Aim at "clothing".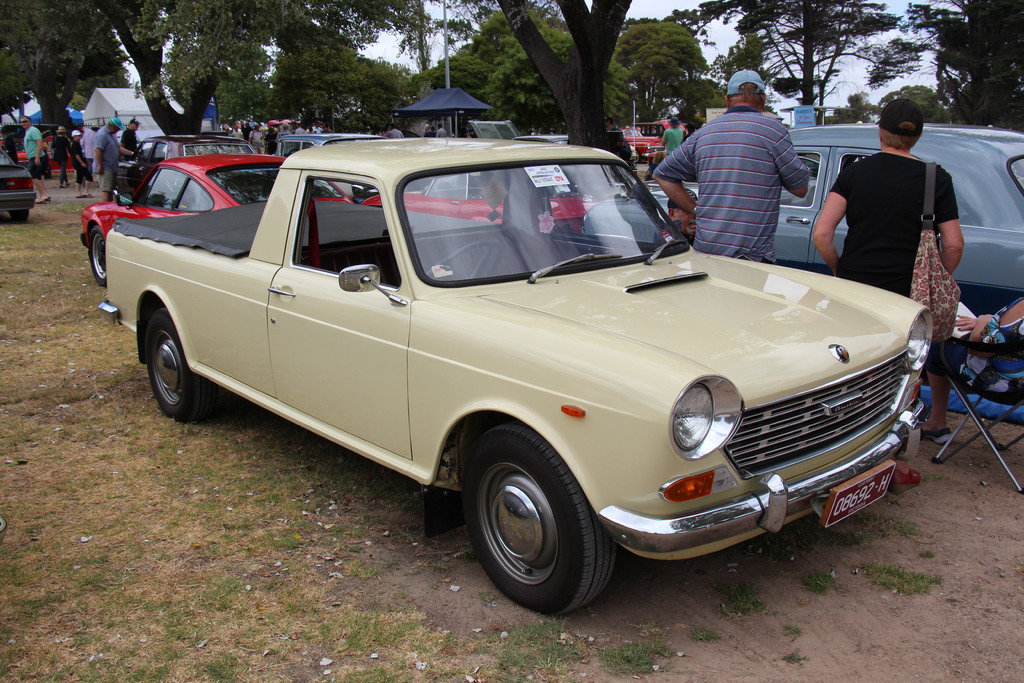
Aimed at {"x1": 825, "y1": 124, "x2": 966, "y2": 303}.
